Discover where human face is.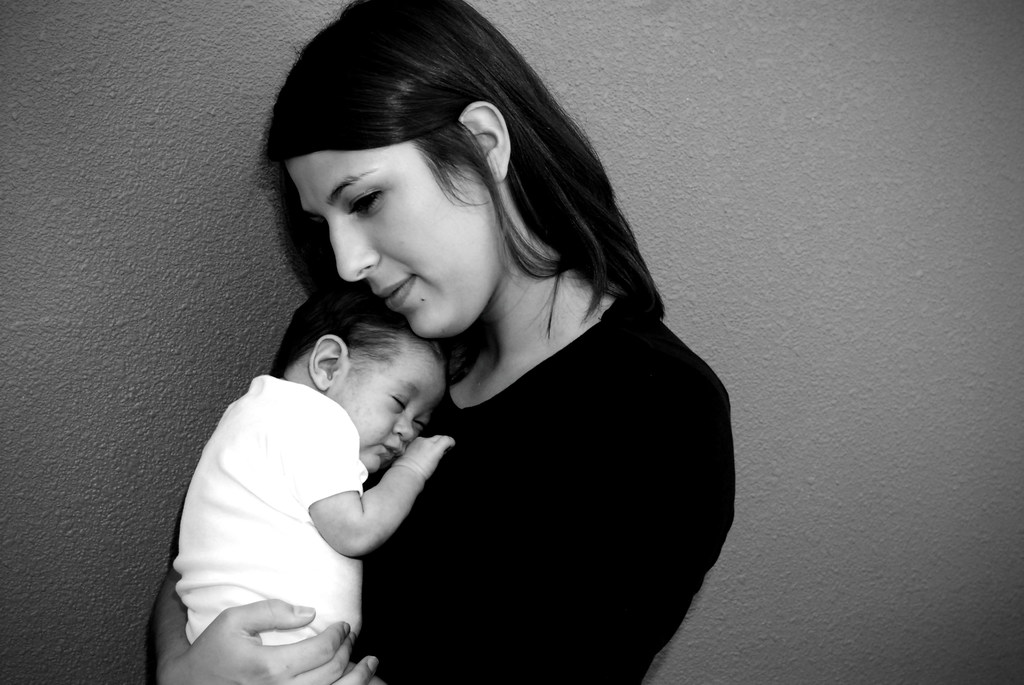
Discovered at <box>335,359,443,468</box>.
